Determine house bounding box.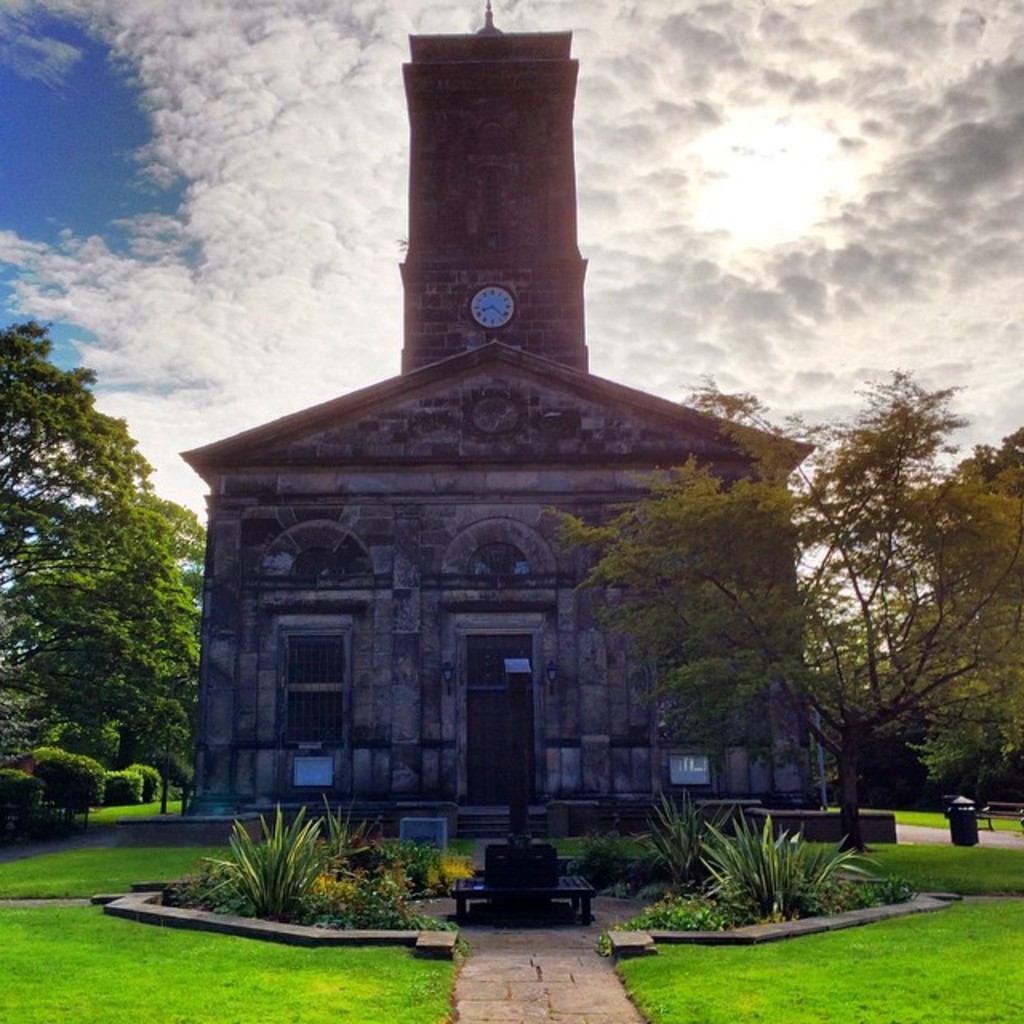
Determined: rect(174, 0, 819, 845).
